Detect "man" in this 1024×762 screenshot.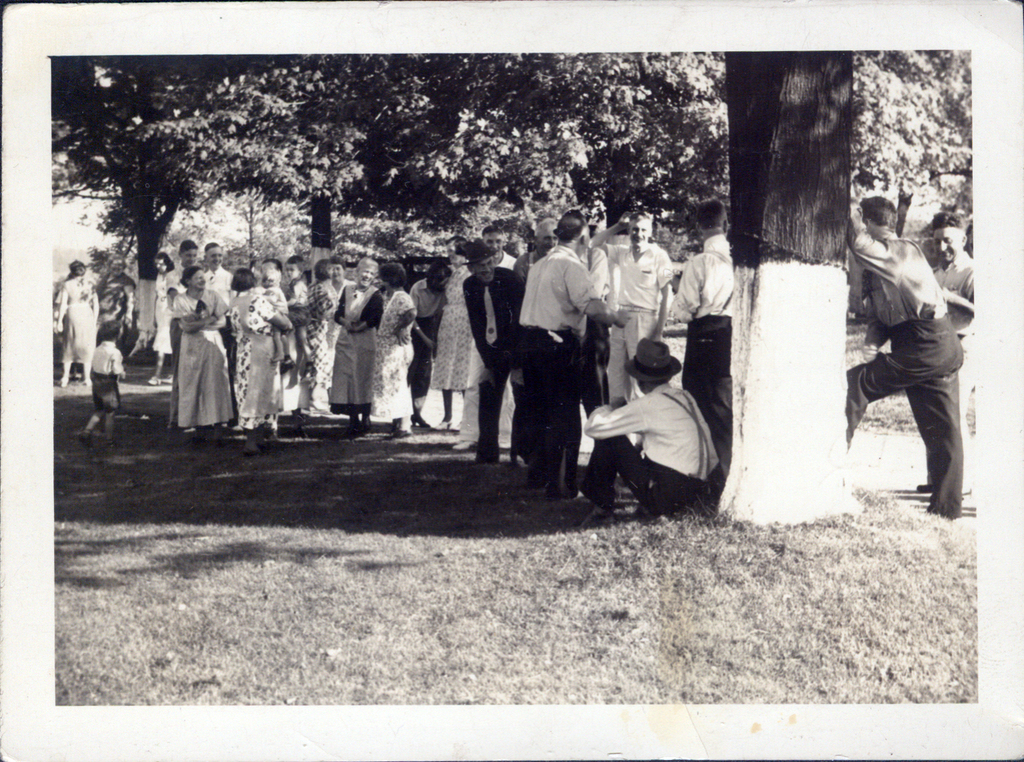
Detection: pyautogui.locateOnScreen(832, 194, 970, 517).
